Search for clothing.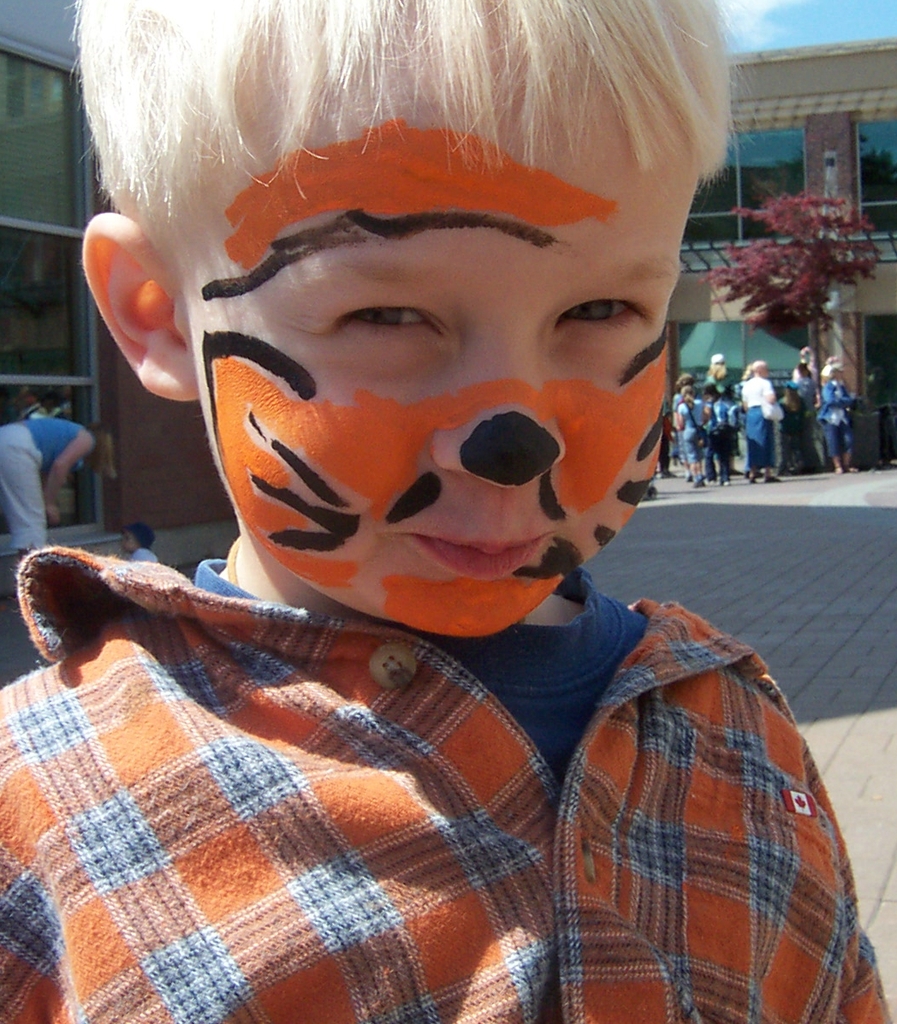
Found at (left=0, top=524, right=896, bottom=1020).
